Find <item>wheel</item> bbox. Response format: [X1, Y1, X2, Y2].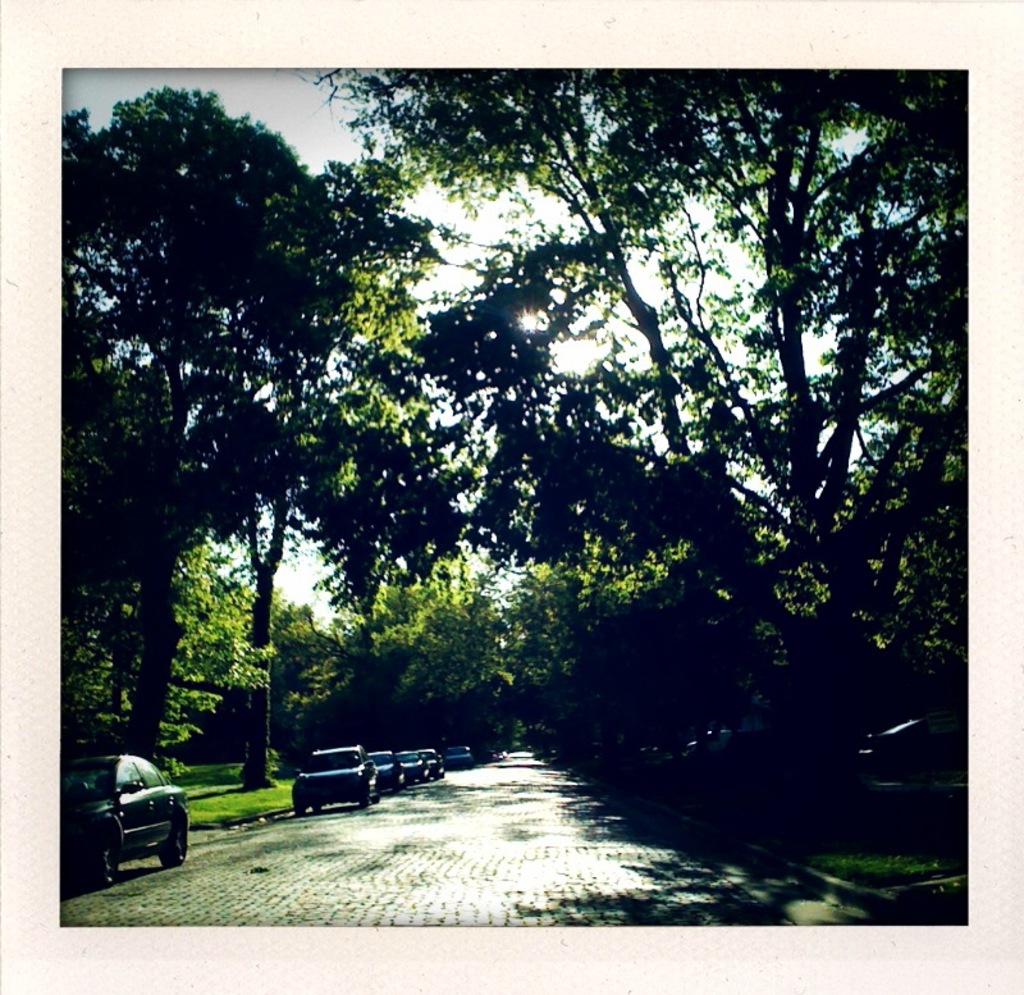
[314, 803, 324, 814].
